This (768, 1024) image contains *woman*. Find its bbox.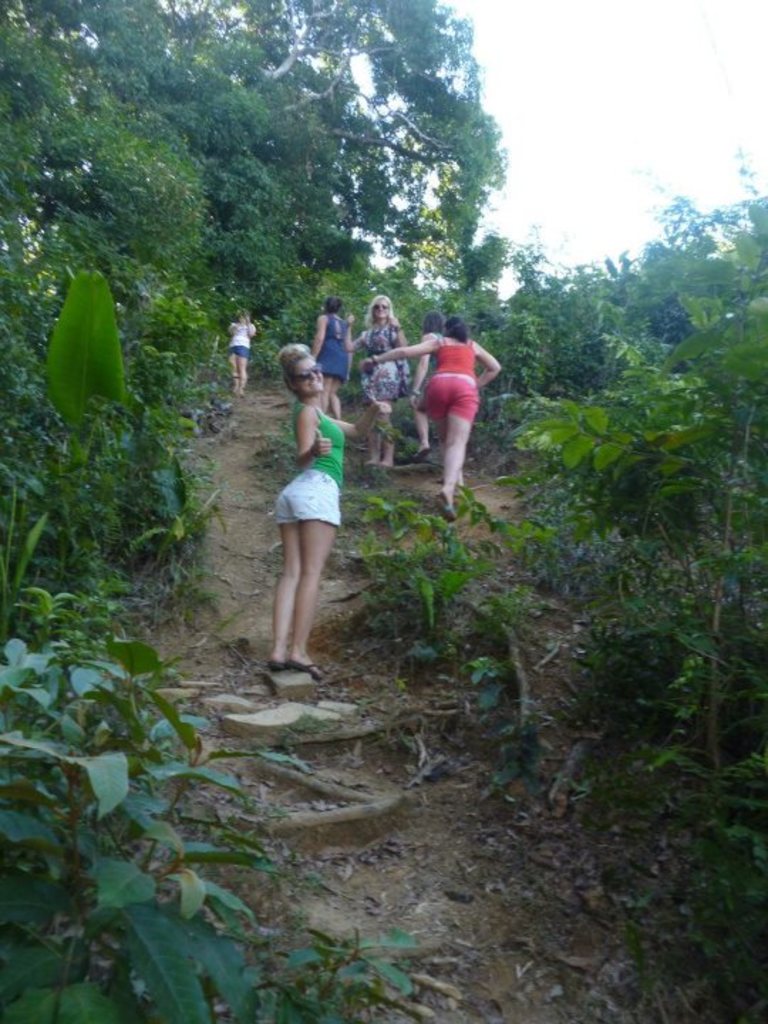
<box>361,314,501,521</box>.
